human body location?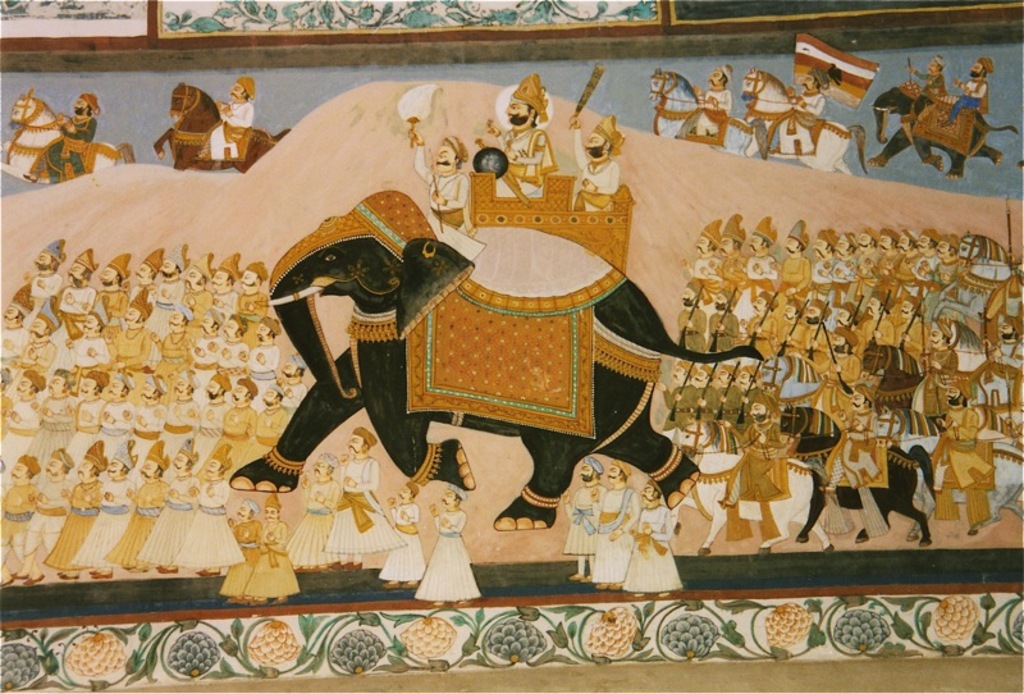
186:269:215:307
